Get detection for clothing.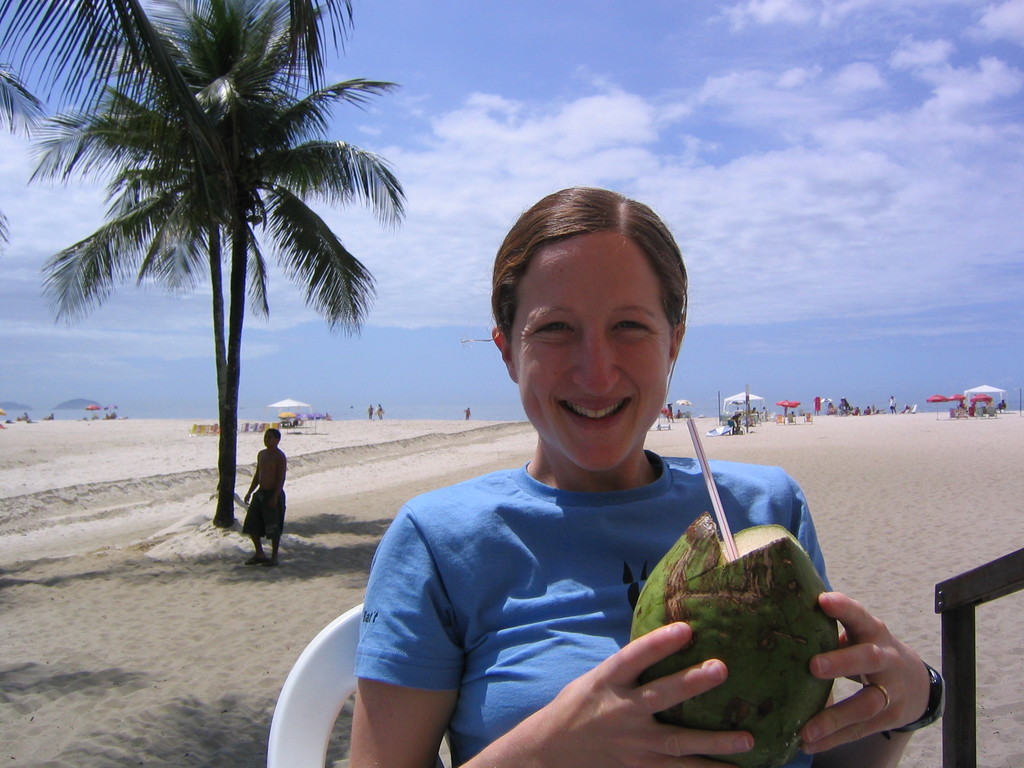
Detection: locate(376, 378, 812, 760).
